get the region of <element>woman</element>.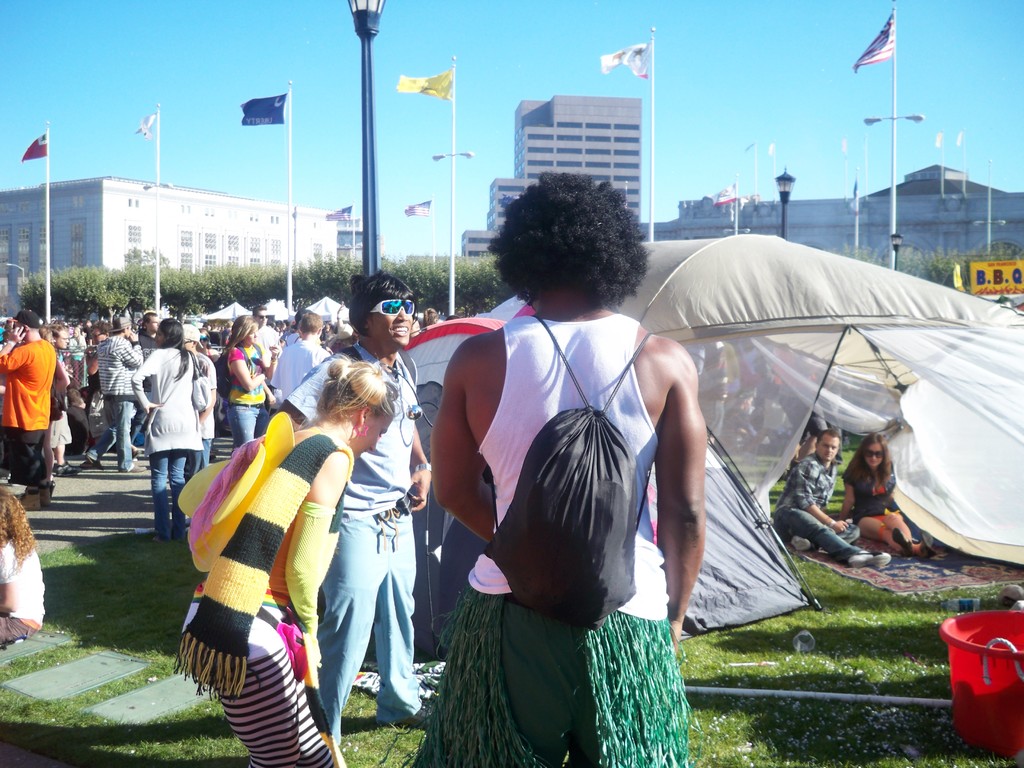
crop(174, 358, 400, 767).
